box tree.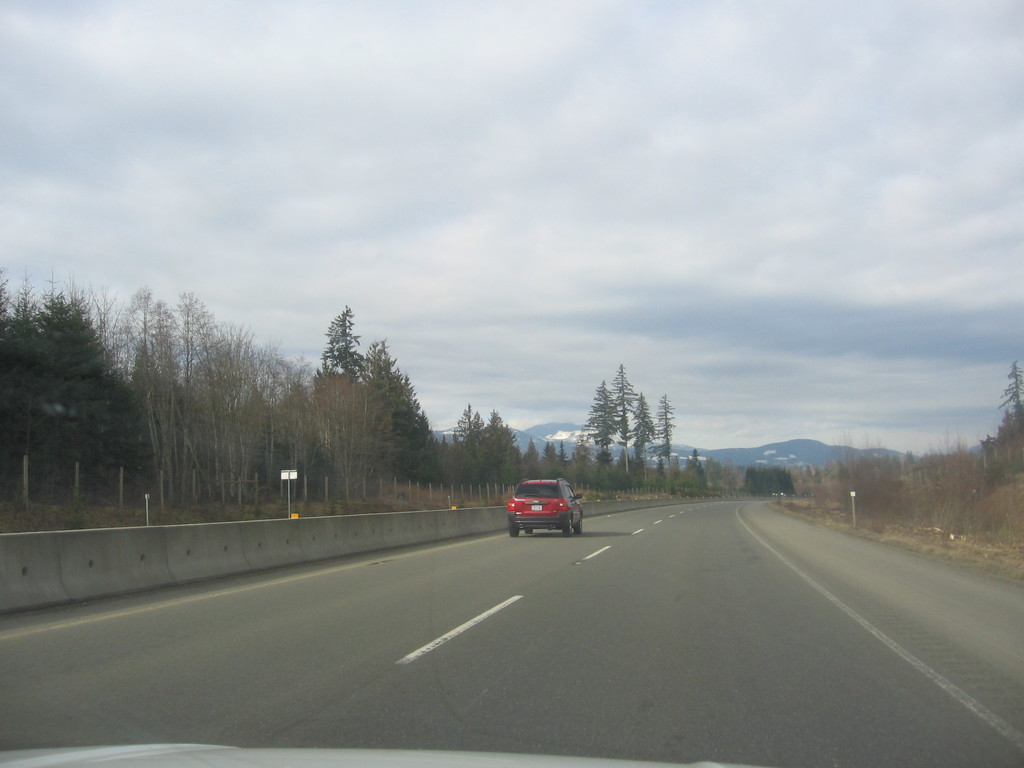
(left=488, top=410, right=520, bottom=492).
